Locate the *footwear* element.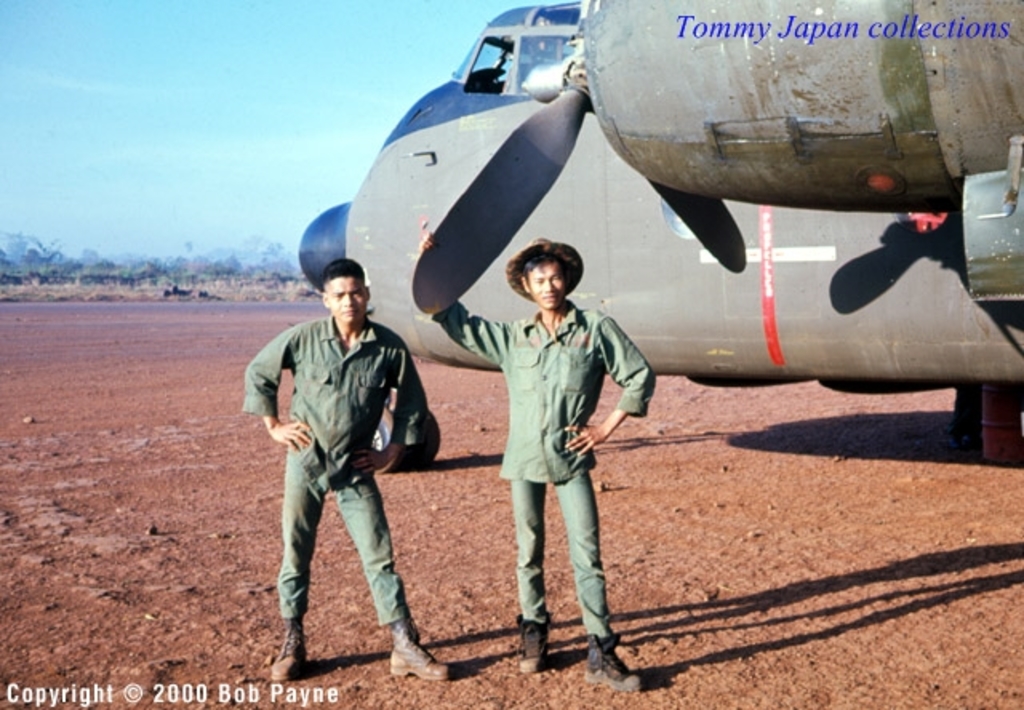
Element bbox: box=[269, 614, 310, 684].
